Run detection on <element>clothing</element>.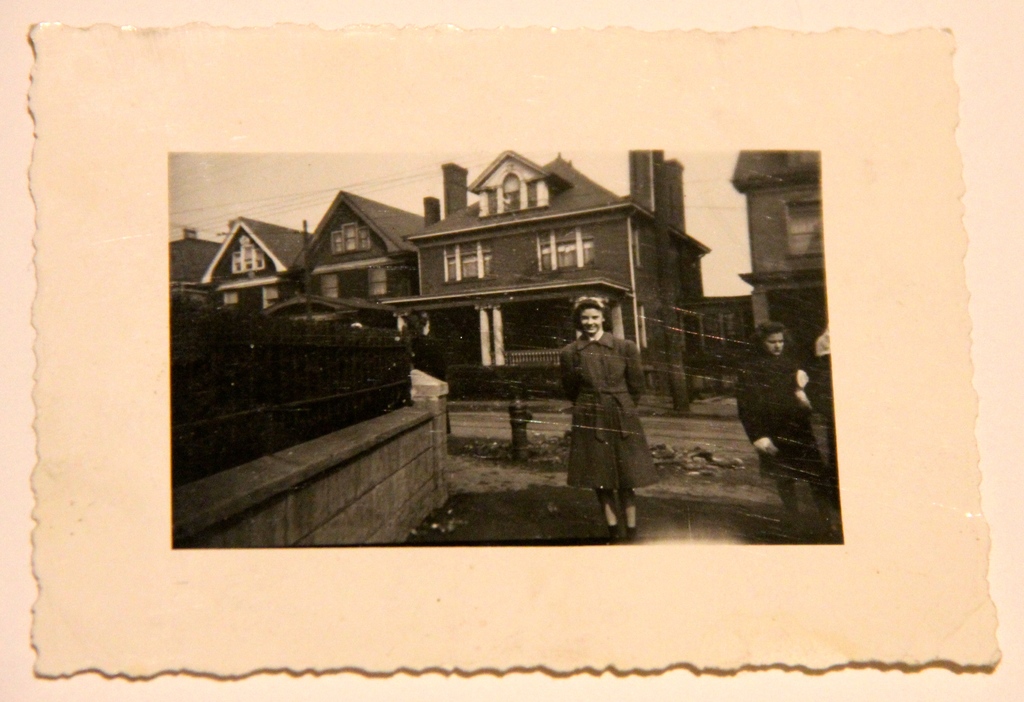
Result: bbox(736, 353, 826, 519).
